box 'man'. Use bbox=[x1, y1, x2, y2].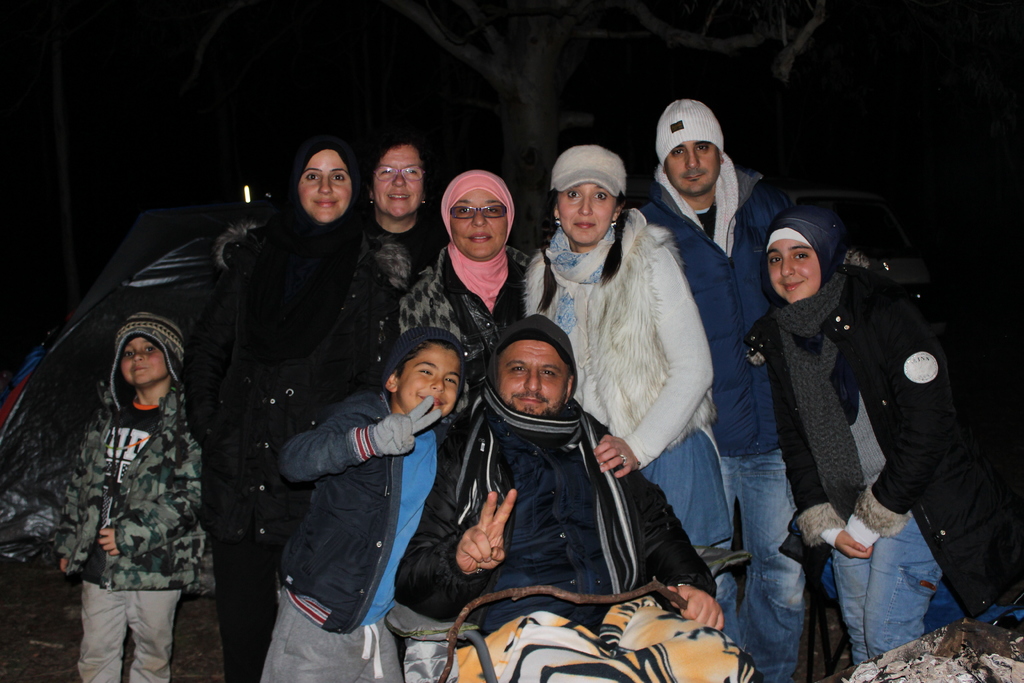
bbox=[392, 313, 723, 631].
